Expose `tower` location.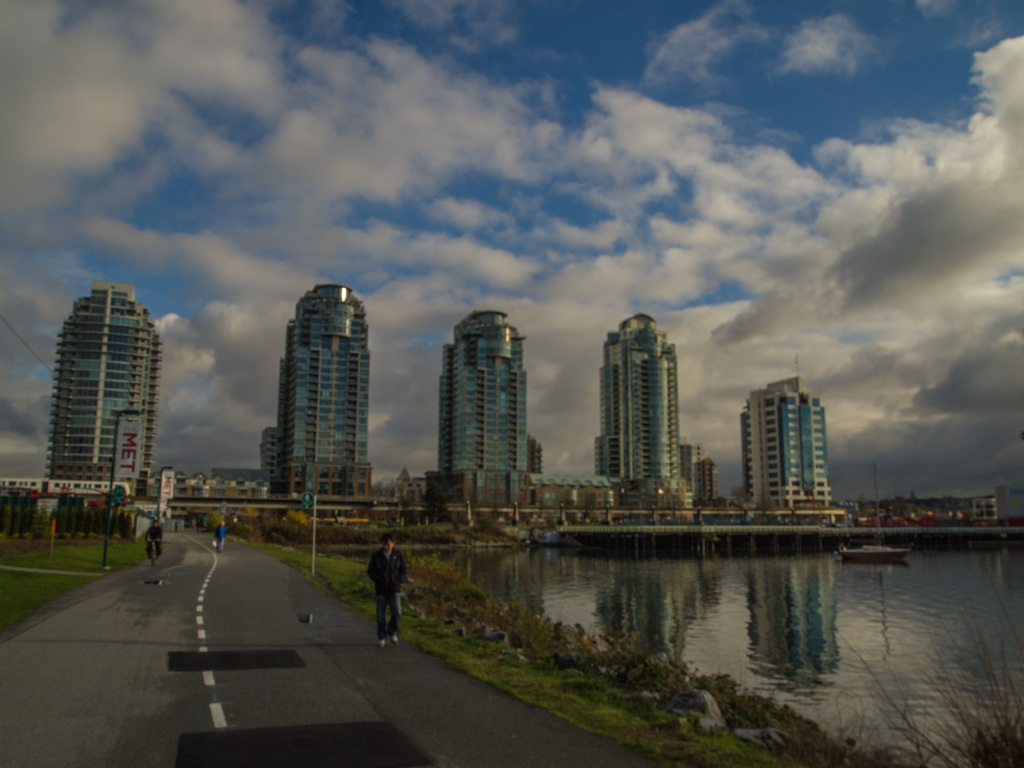
Exposed at [737, 355, 852, 518].
